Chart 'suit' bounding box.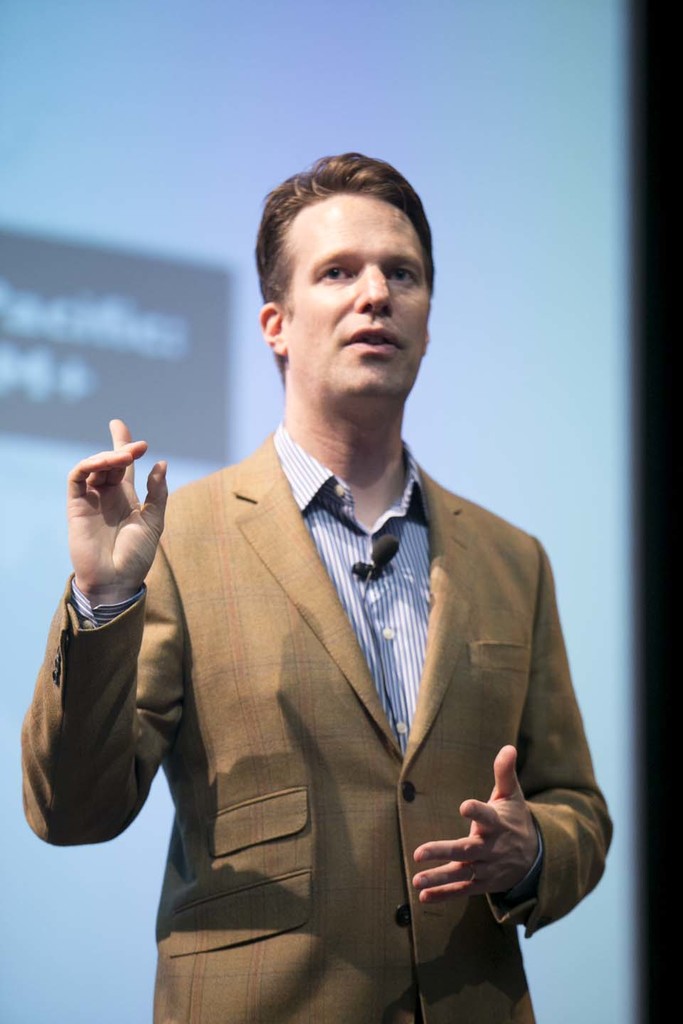
Charted: (77,321,603,1015).
